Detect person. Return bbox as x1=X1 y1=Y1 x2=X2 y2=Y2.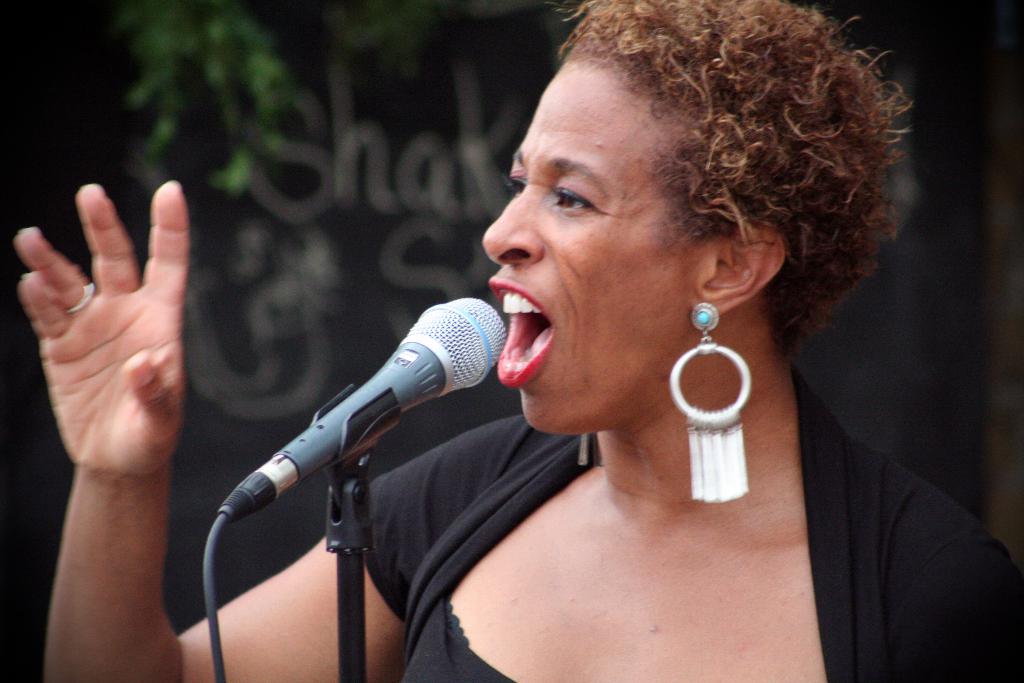
x1=15 y1=0 x2=1020 y2=682.
